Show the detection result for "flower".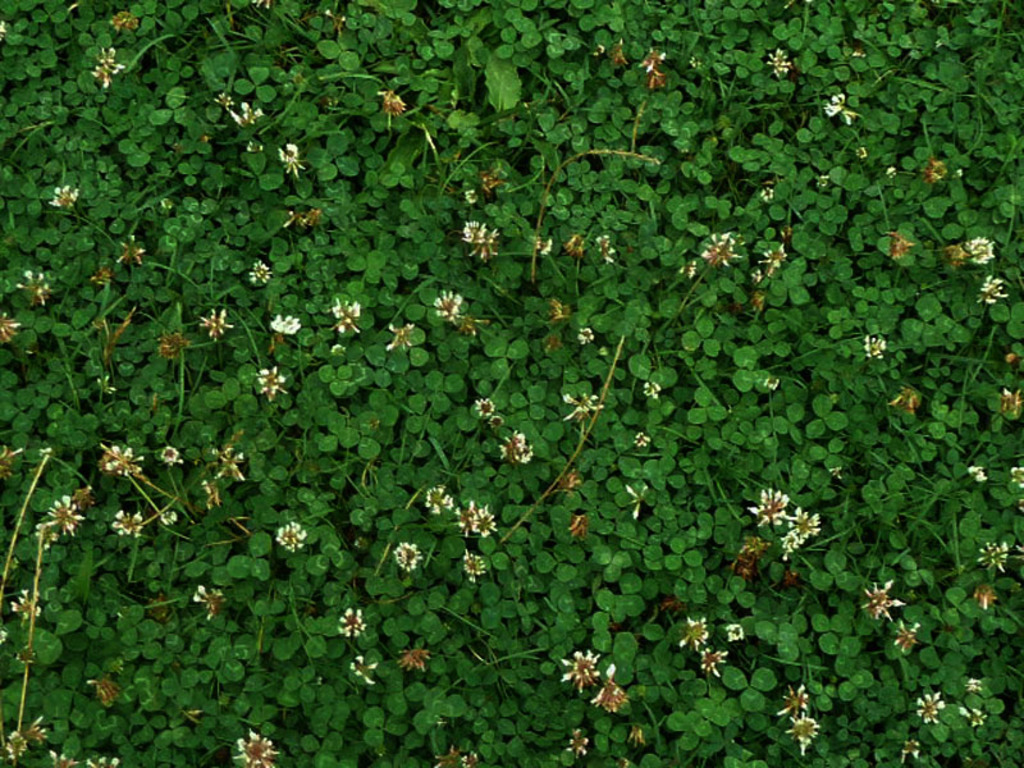
{"x1": 274, "y1": 141, "x2": 311, "y2": 177}.
